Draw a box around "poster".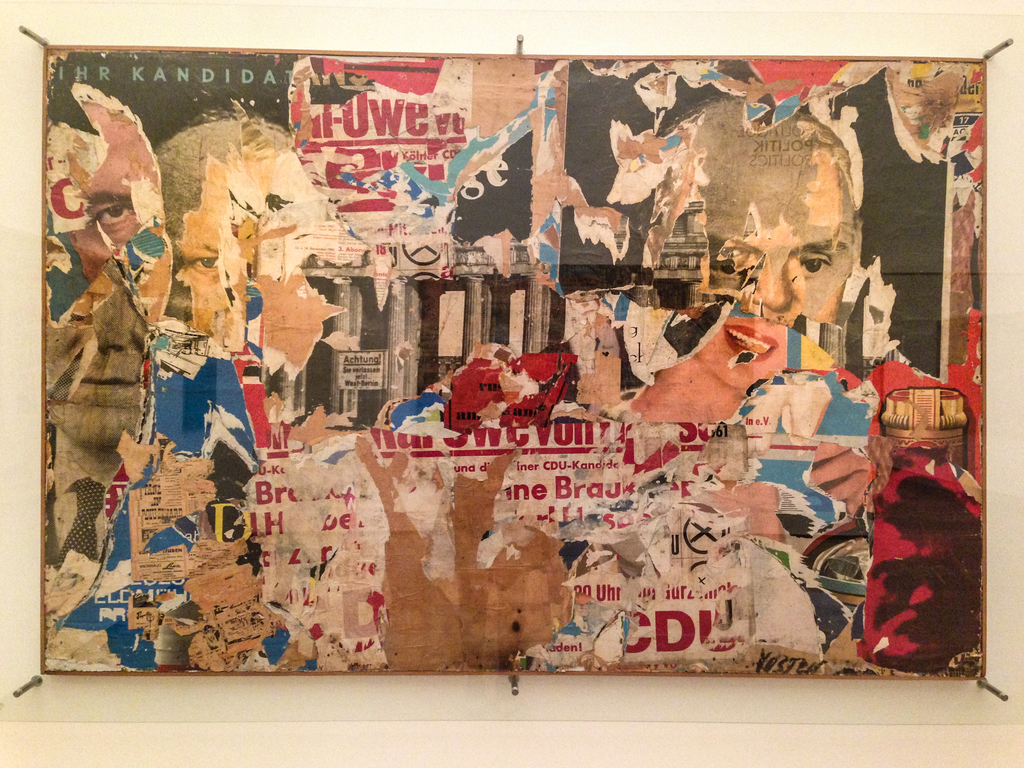
bbox=[39, 51, 986, 675].
